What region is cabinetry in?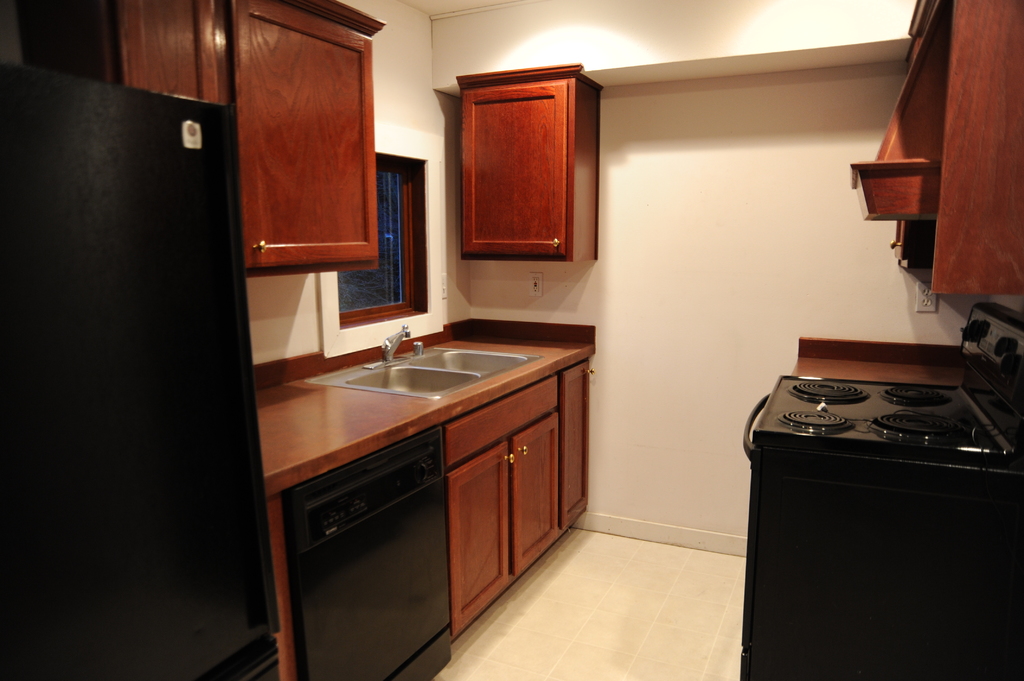
<box>464,81,570,259</box>.
